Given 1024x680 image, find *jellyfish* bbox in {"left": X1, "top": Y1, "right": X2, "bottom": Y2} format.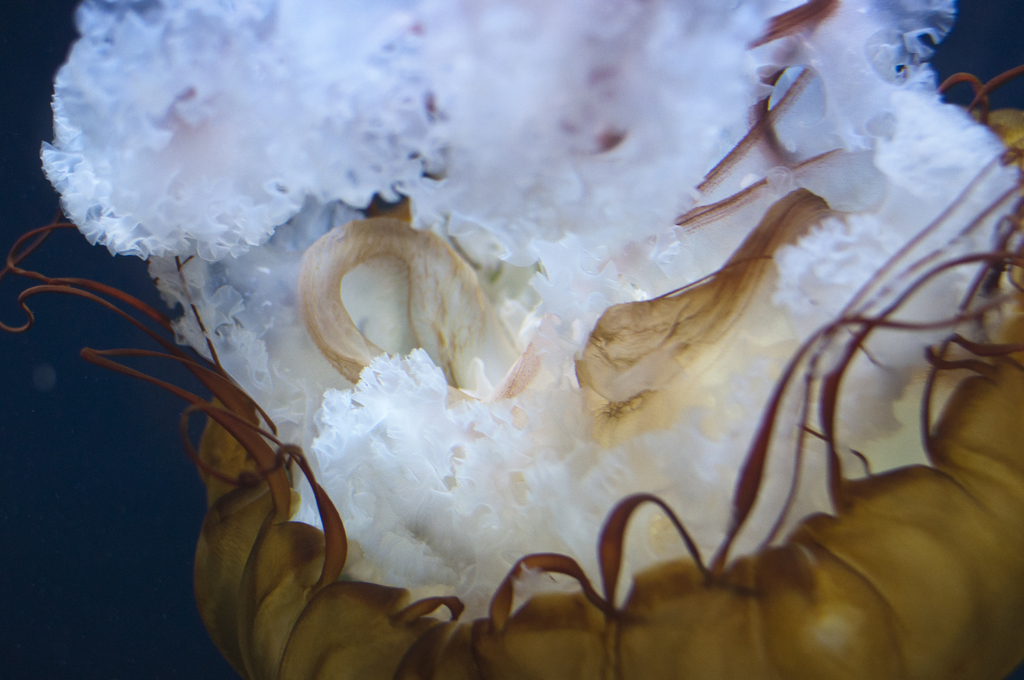
{"left": 90, "top": 23, "right": 1023, "bottom": 679}.
